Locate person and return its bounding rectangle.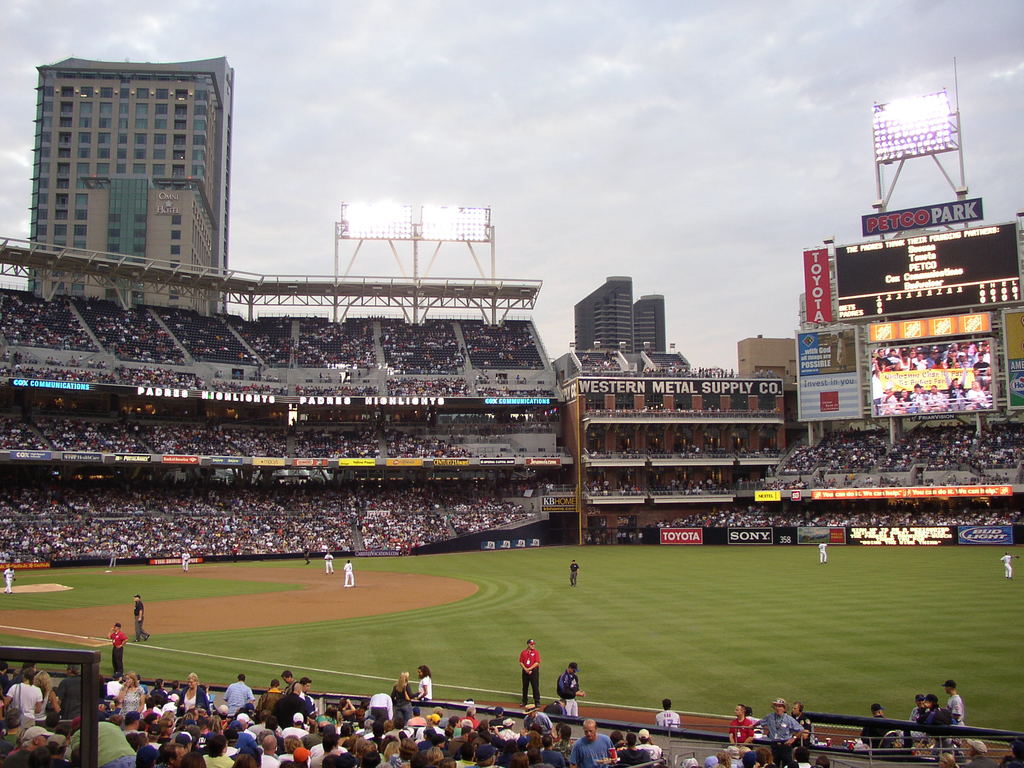
x1=116 y1=673 x2=147 y2=712.
